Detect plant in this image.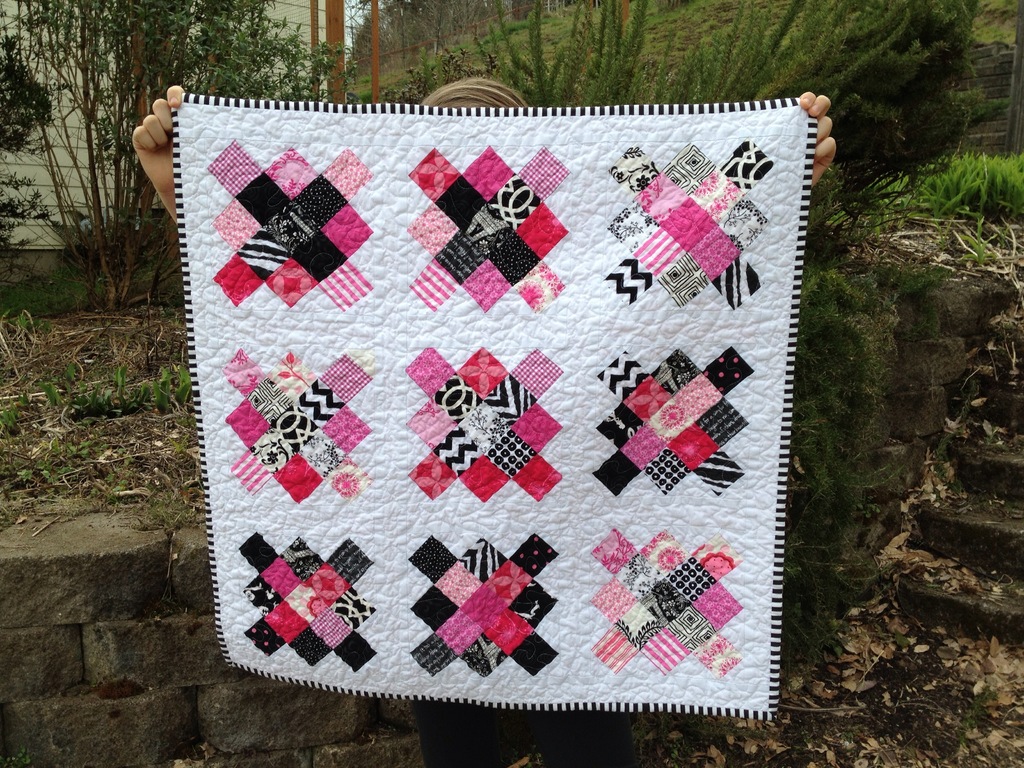
Detection: region(133, 485, 212, 531).
